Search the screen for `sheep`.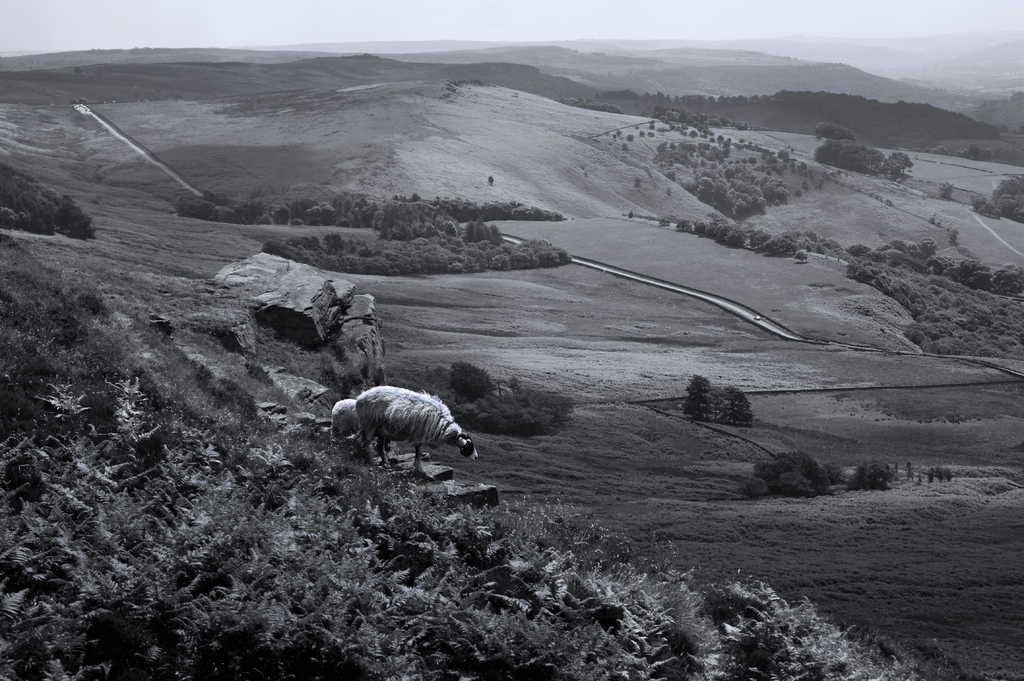
Found at BBox(335, 402, 391, 456).
